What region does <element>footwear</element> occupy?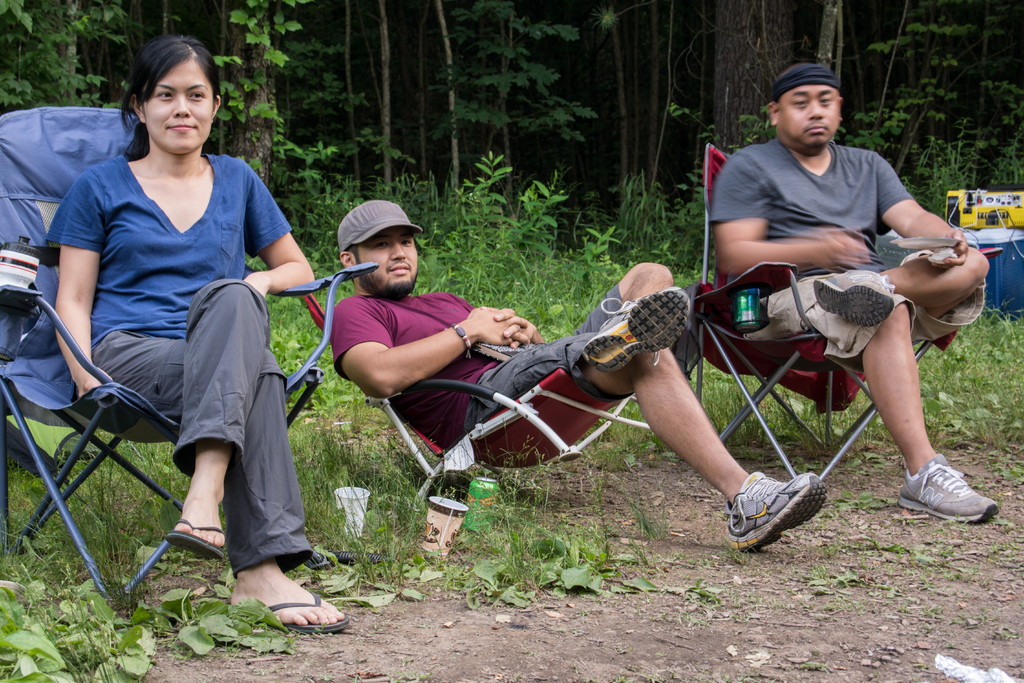
locate(261, 587, 351, 632).
